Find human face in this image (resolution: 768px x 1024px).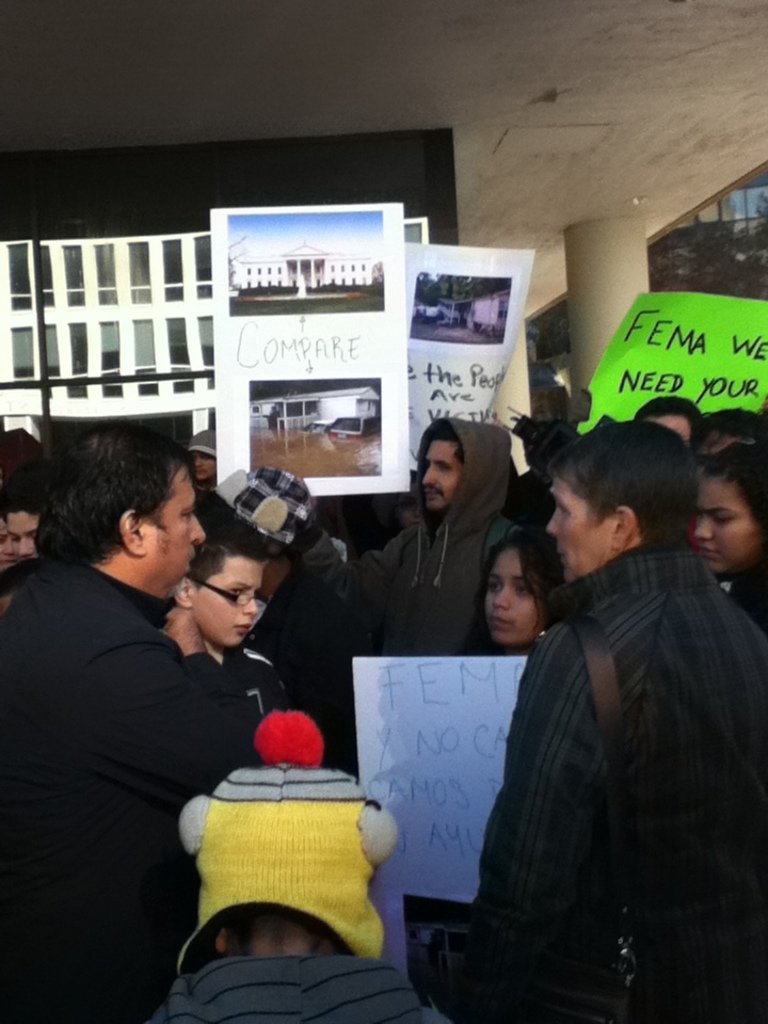
detection(419, 438, 461, 505).
